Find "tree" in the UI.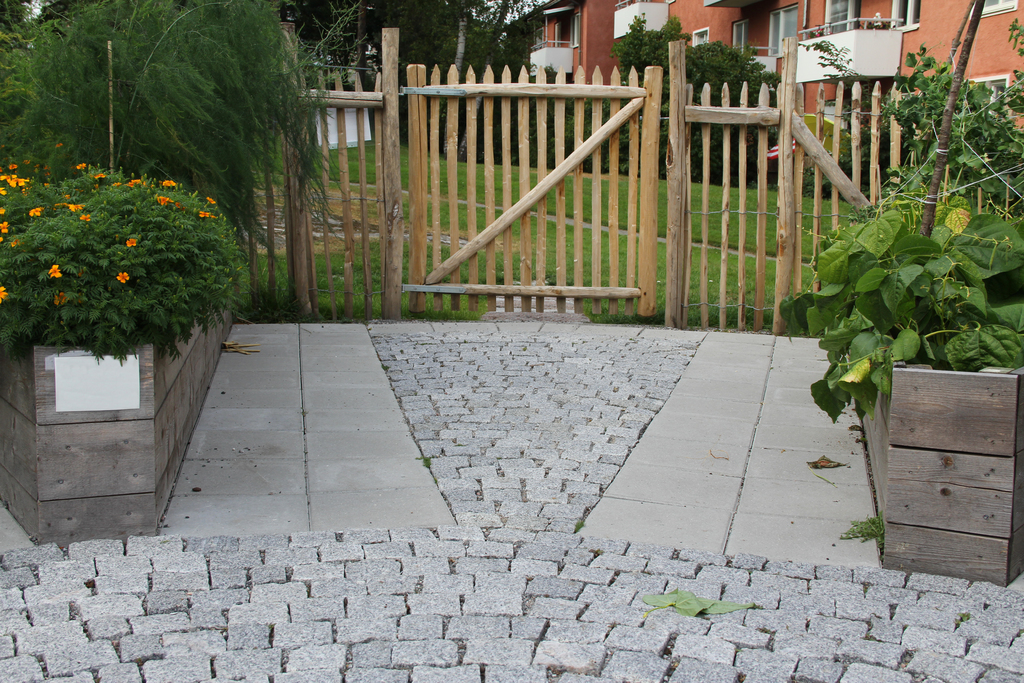
UI element at <region>42, 29, 350, 288</region>.
